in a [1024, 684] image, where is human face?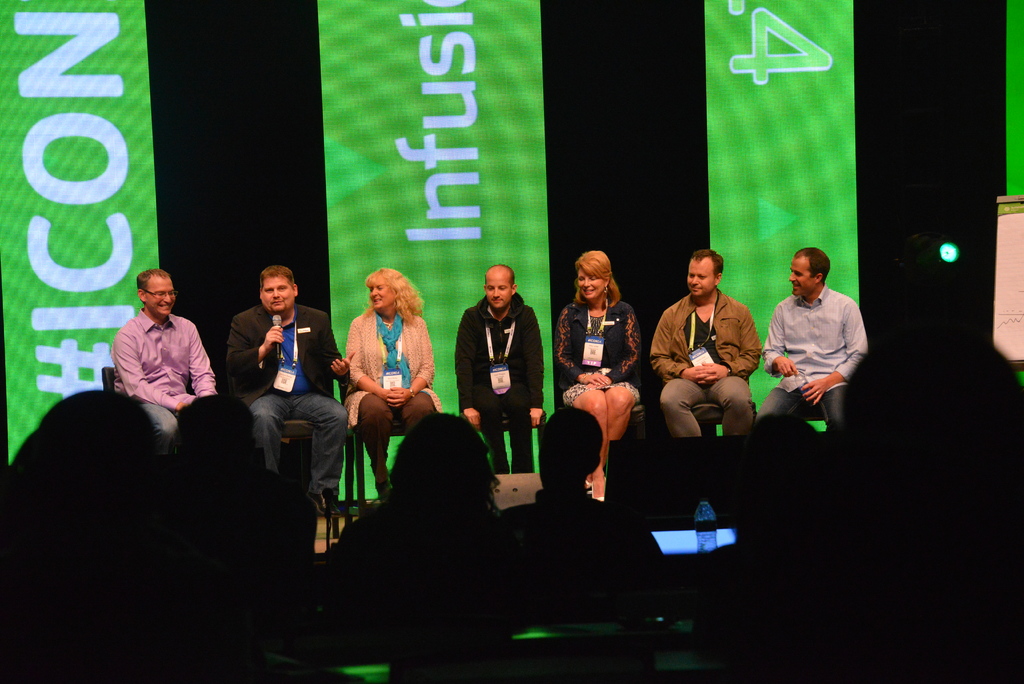
rect(263, 278, 293, 311).
